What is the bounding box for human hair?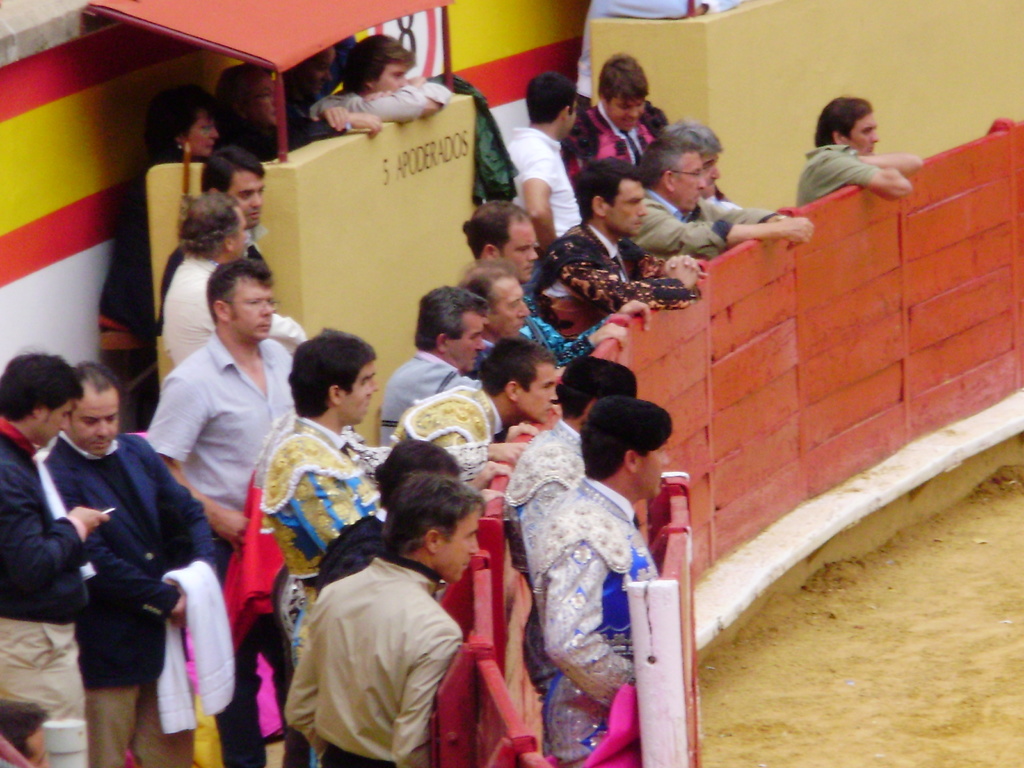
l=75, t=355, r=124, b=402.
